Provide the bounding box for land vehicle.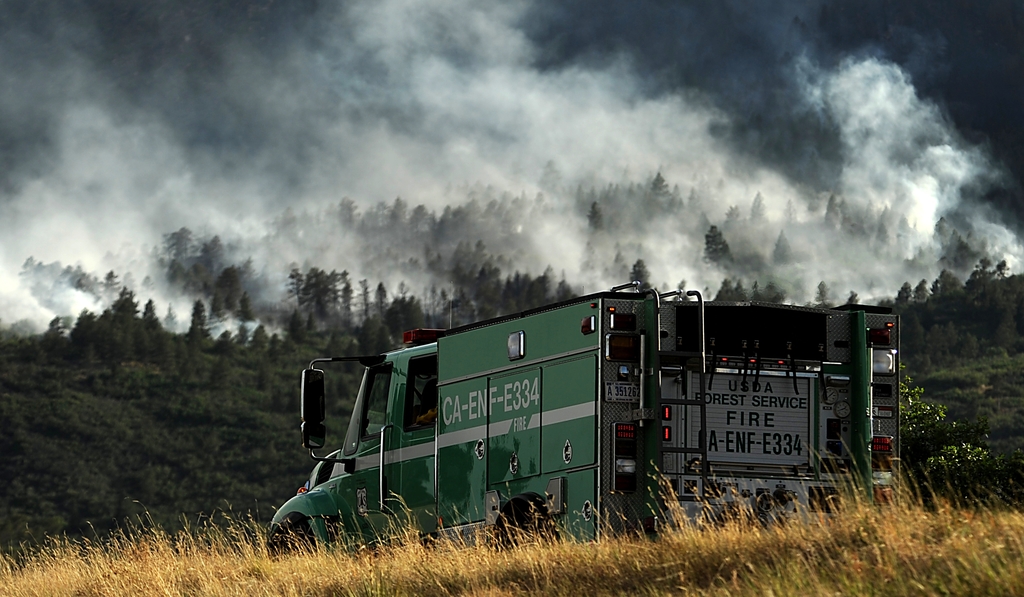
(279,289,905,537).
